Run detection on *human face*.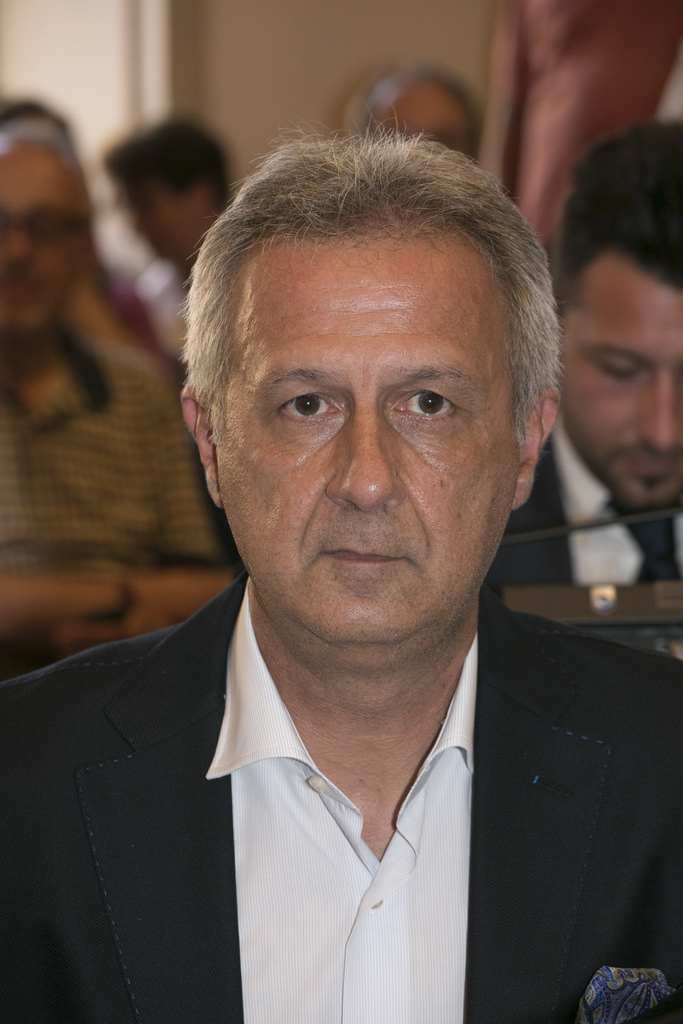
Result: 215:225:520:648.
